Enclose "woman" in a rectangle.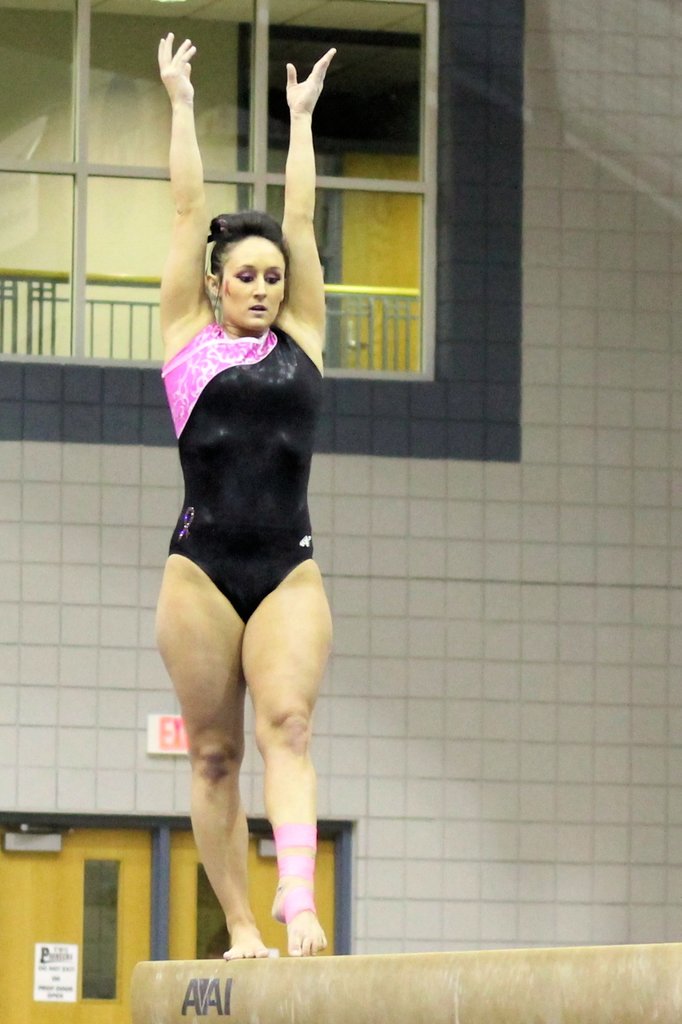
152 33 335 960.
